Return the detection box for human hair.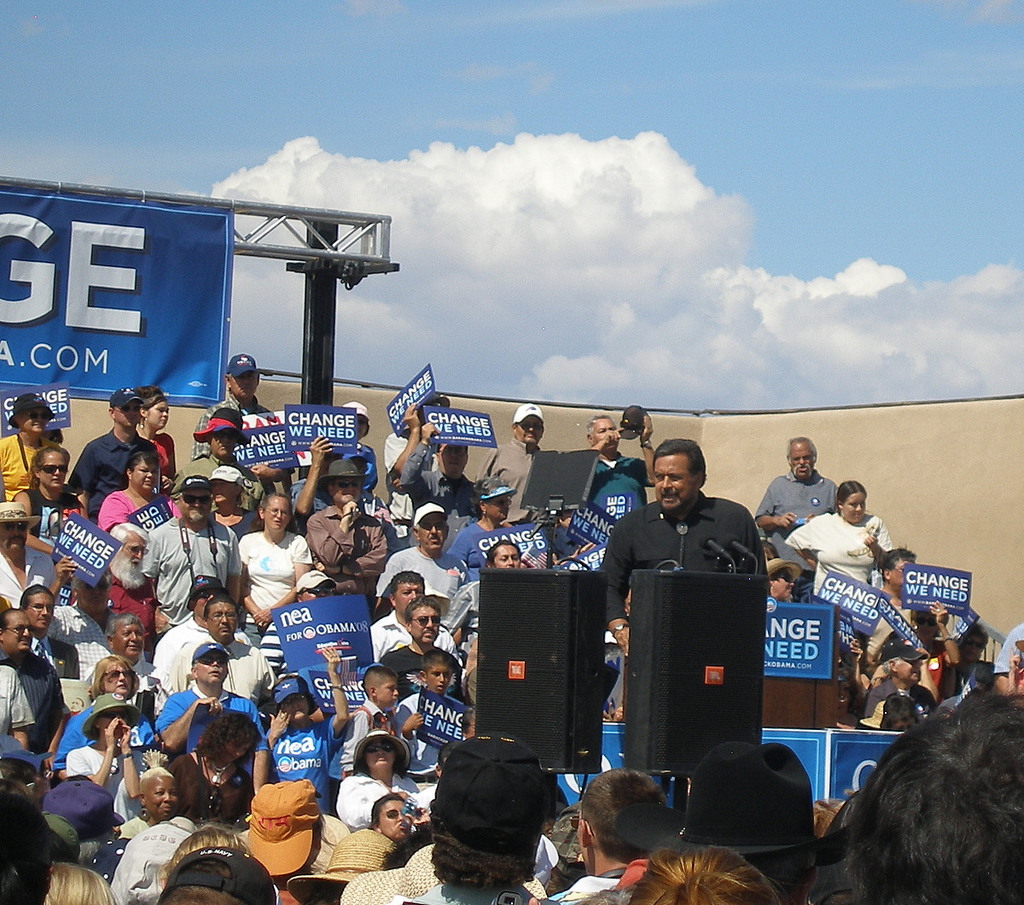
584, 412, 615, 435.
